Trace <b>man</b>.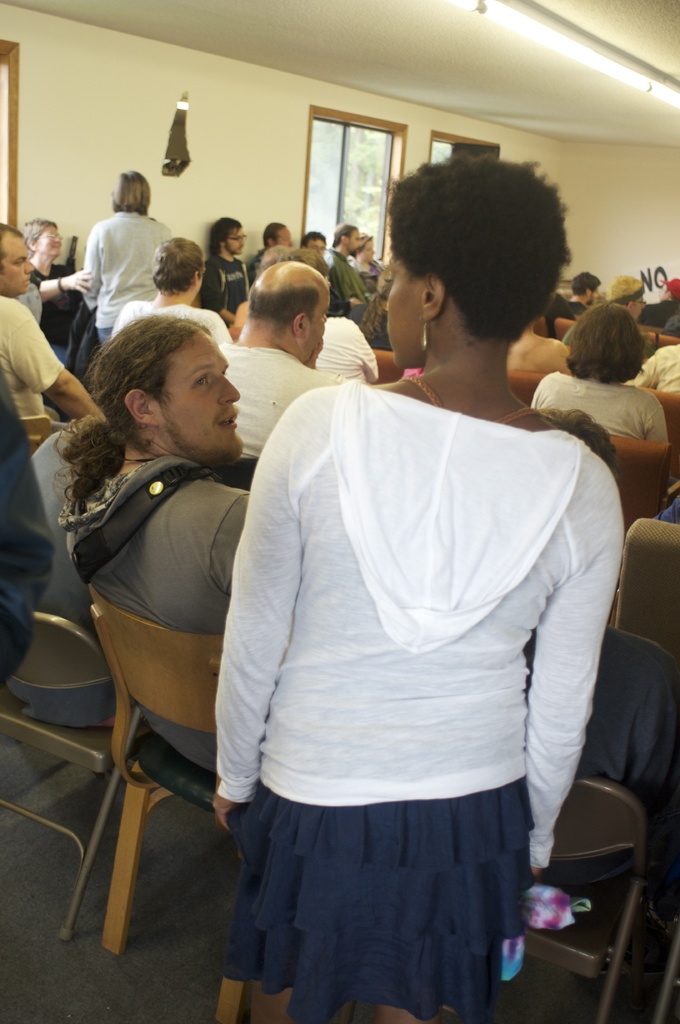
Traced to x1=69, y1=323, x2=264, y2=794.
